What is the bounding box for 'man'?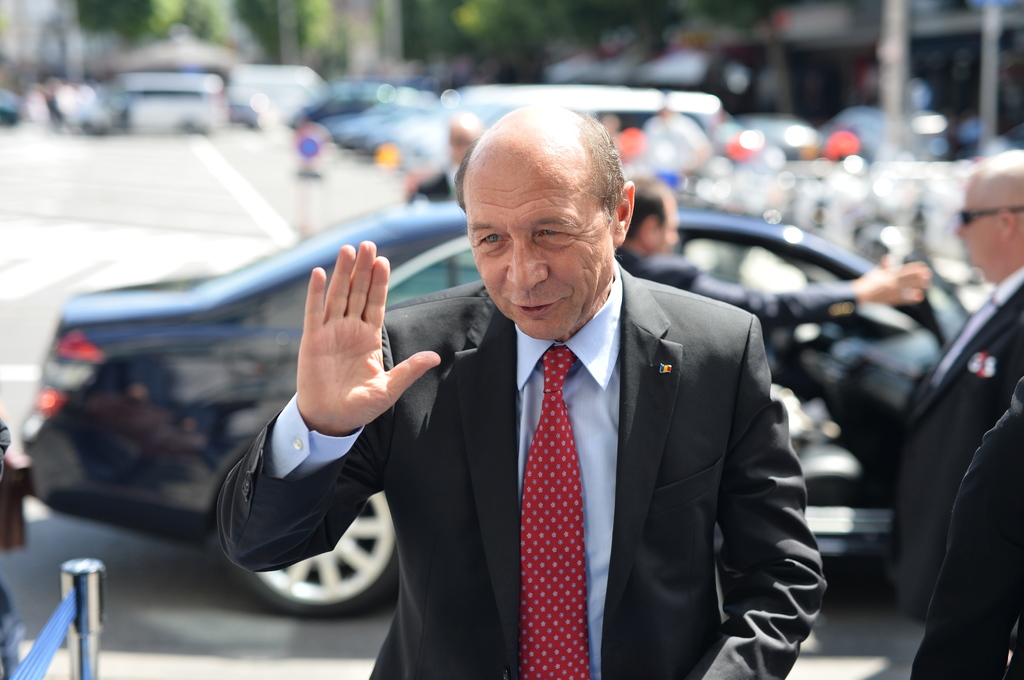
[x1=881, y1=148, x2=1023, y2=624].
